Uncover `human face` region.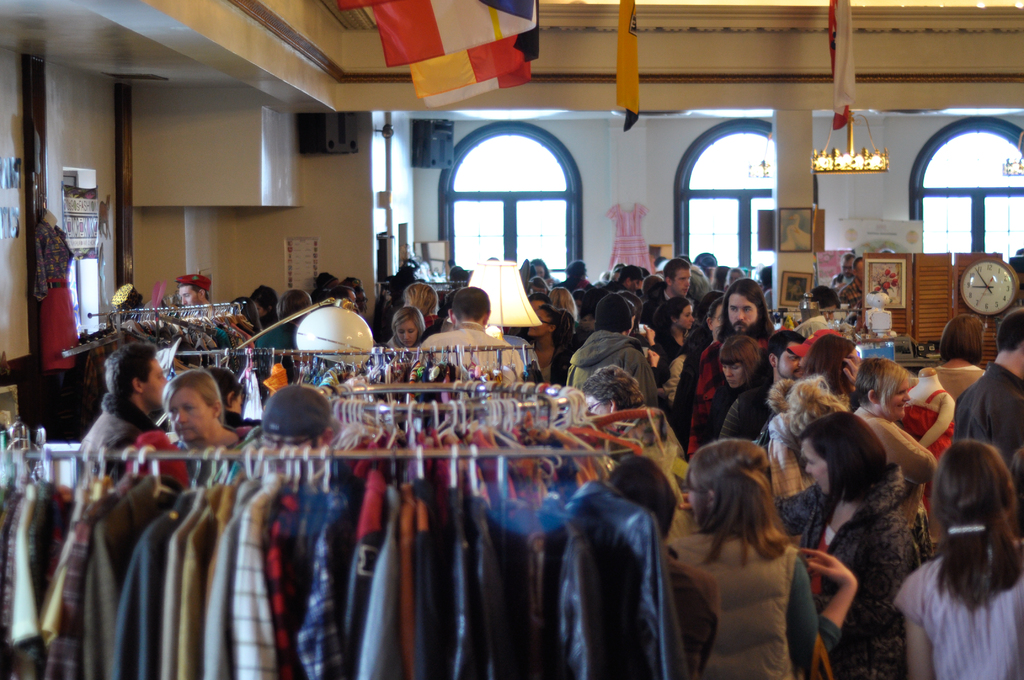
Uncovered: locate(395, 318, 416, 344).
